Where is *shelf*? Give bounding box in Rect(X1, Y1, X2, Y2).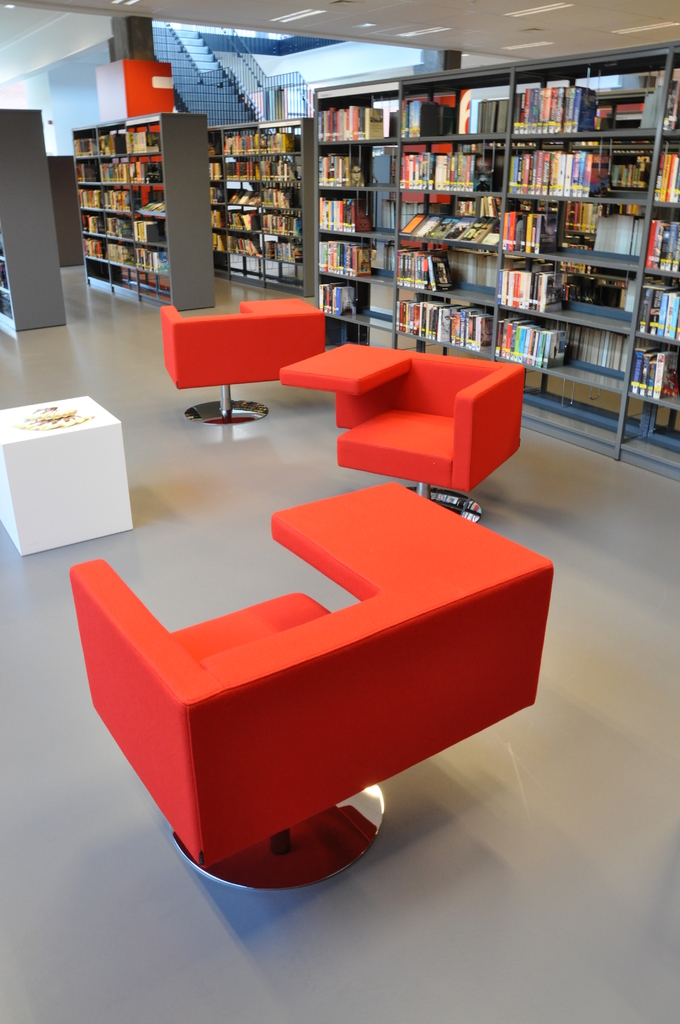
Rect(212, 115, 311, 295).
